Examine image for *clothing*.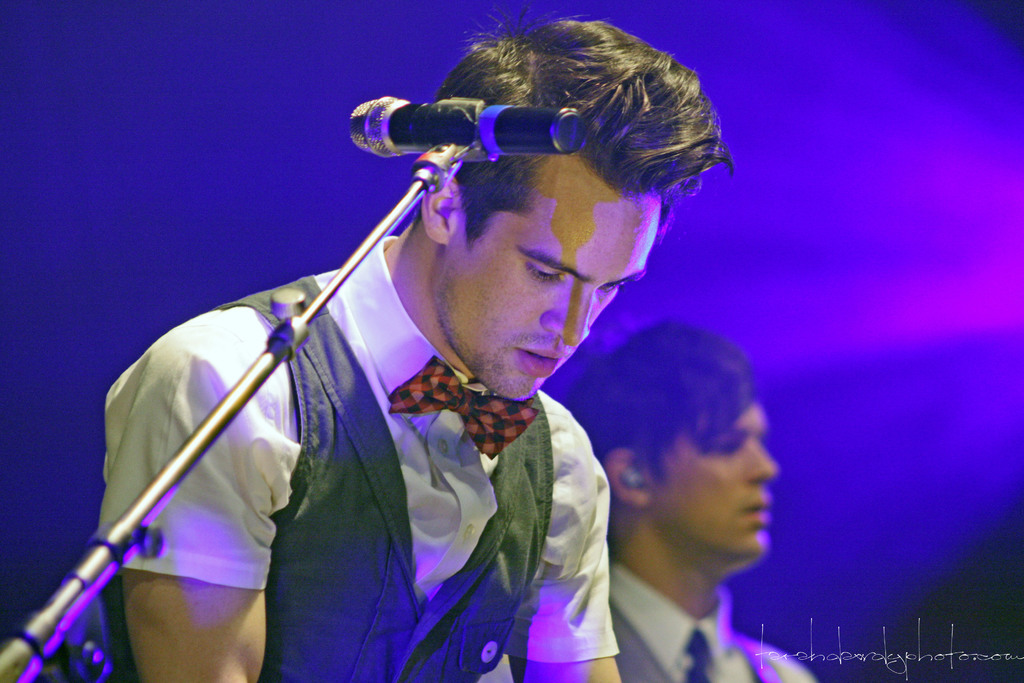
Examination result: bbox=(97, 235, 620, 682).
